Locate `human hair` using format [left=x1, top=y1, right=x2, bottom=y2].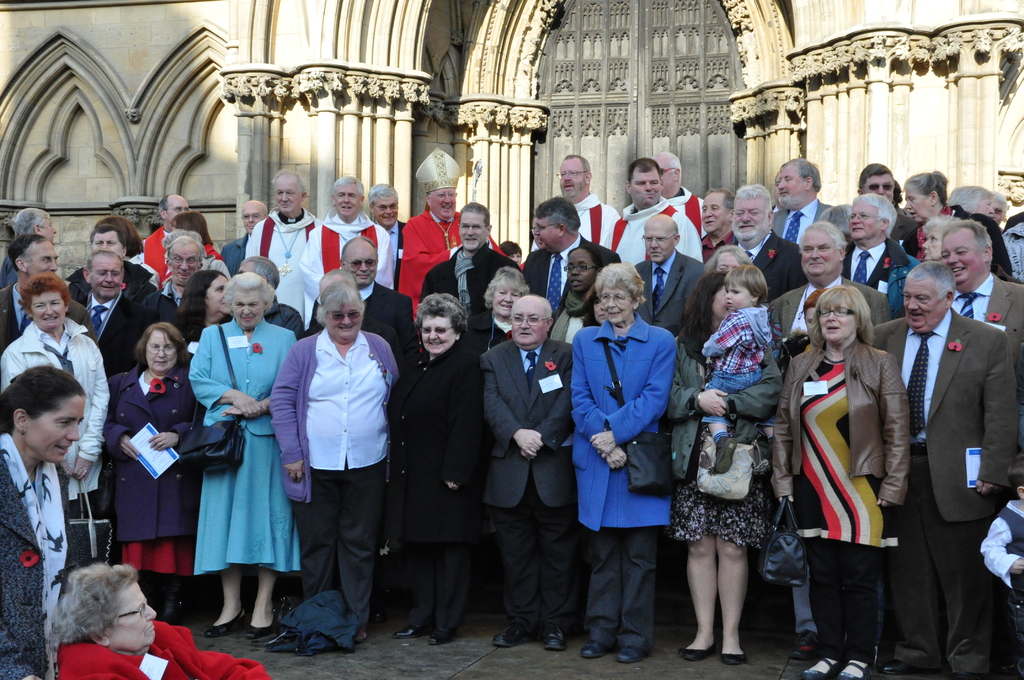
[left=166, top=247, right=206, bottom=268].
